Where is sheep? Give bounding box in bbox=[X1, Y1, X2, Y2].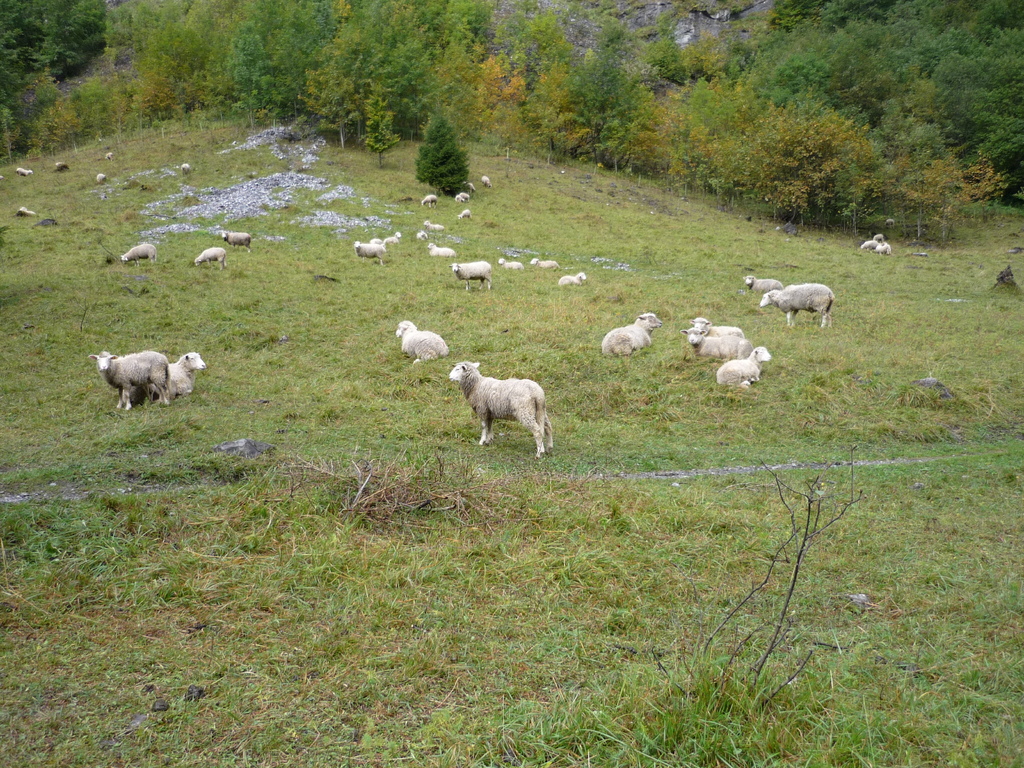
bbox=[438, 355, 559, 461].
